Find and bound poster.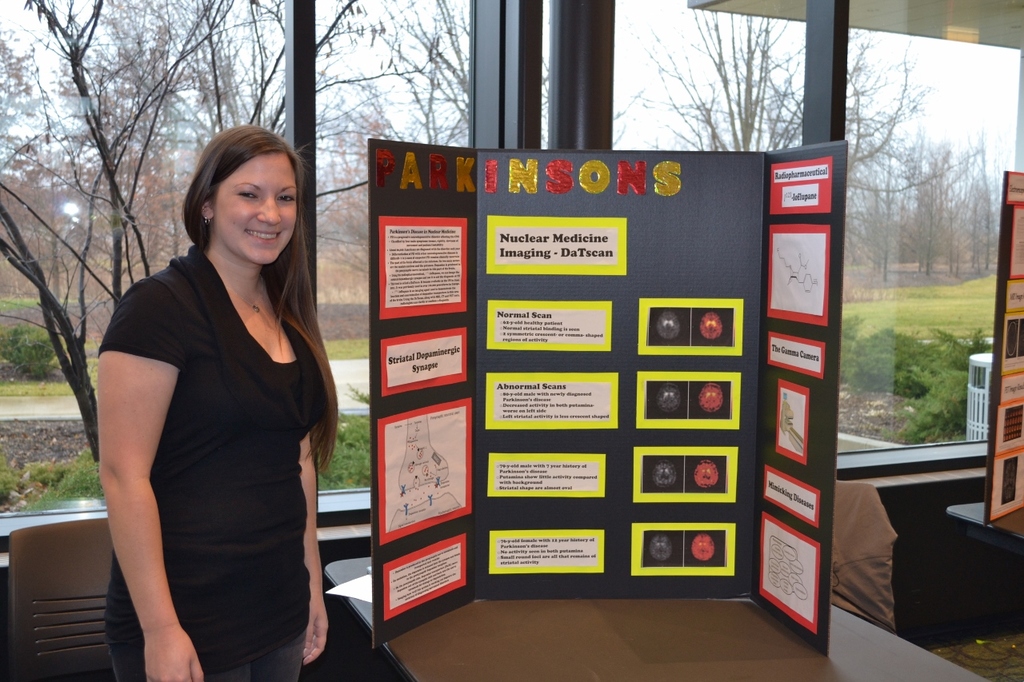
Bound: 755 507 822 632.
